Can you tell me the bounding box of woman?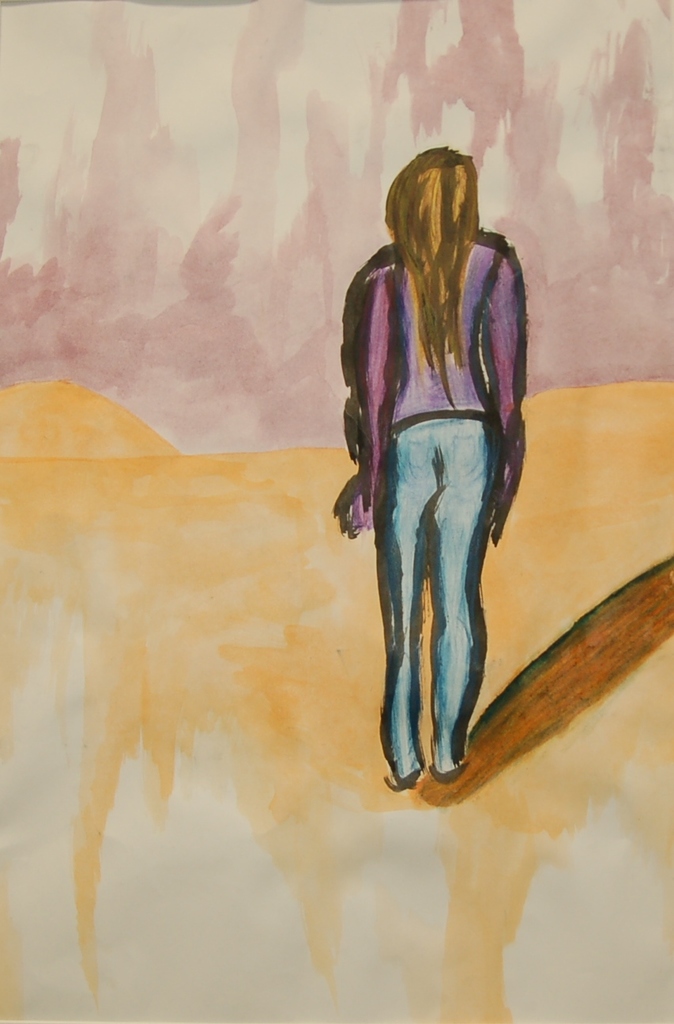
<bbox>337, 143, 518, 789</bbox>.
